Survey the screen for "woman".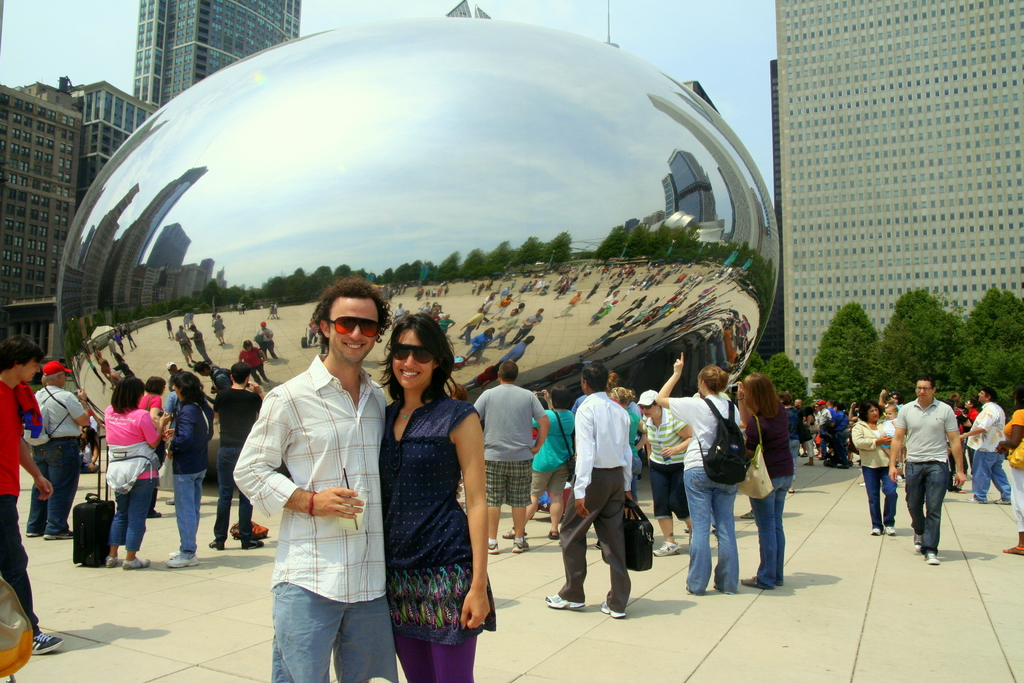
Survey found: select_region(641, 388, 698, 558).
